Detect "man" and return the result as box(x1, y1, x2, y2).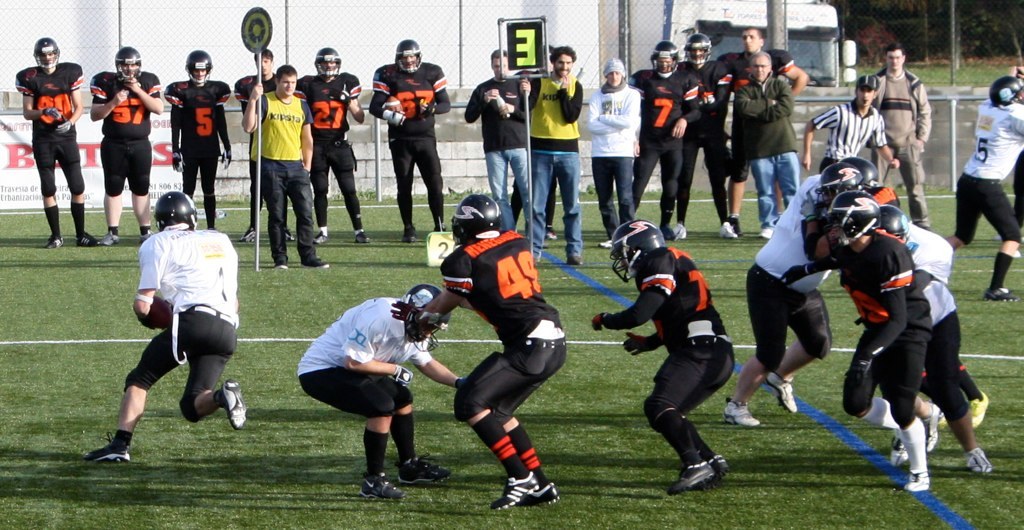
box(623, 41, 709, 246).
